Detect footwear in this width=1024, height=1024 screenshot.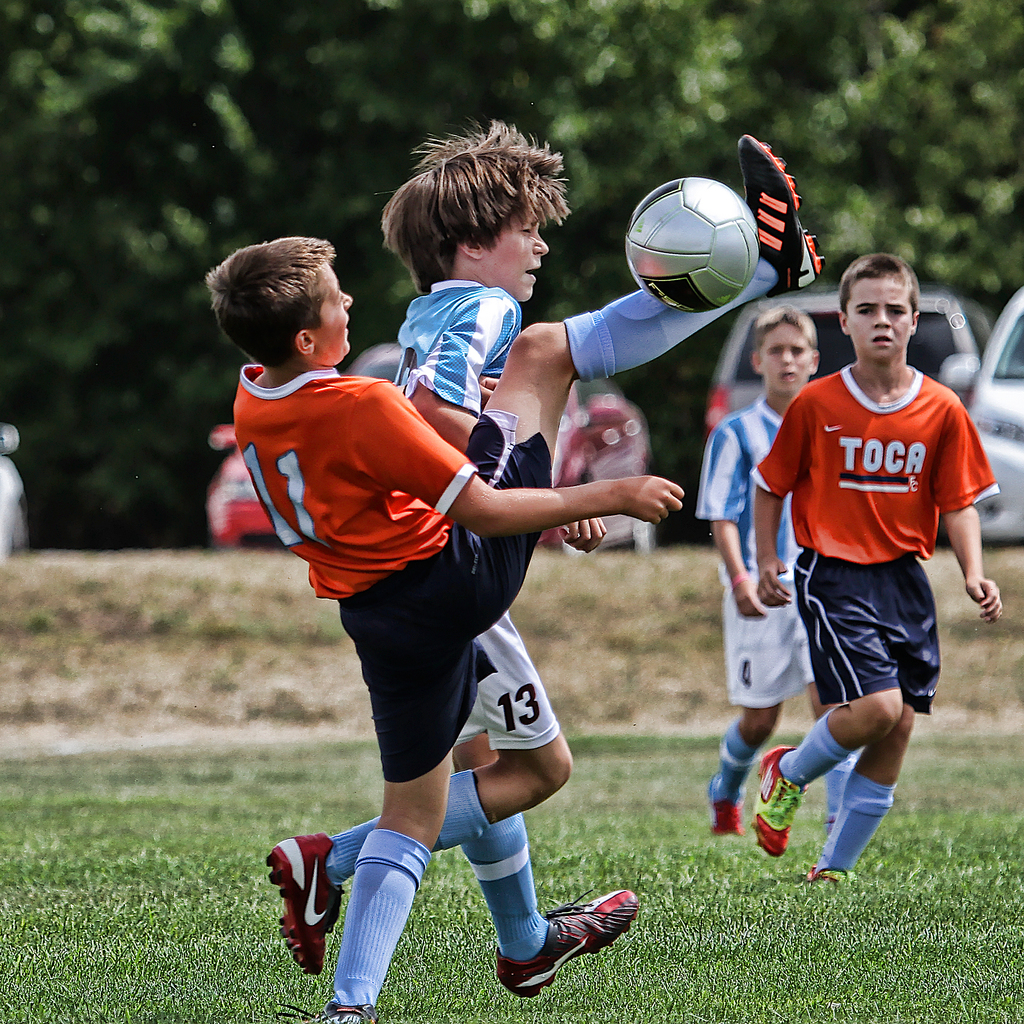
Detection: 492,886,641,998.
